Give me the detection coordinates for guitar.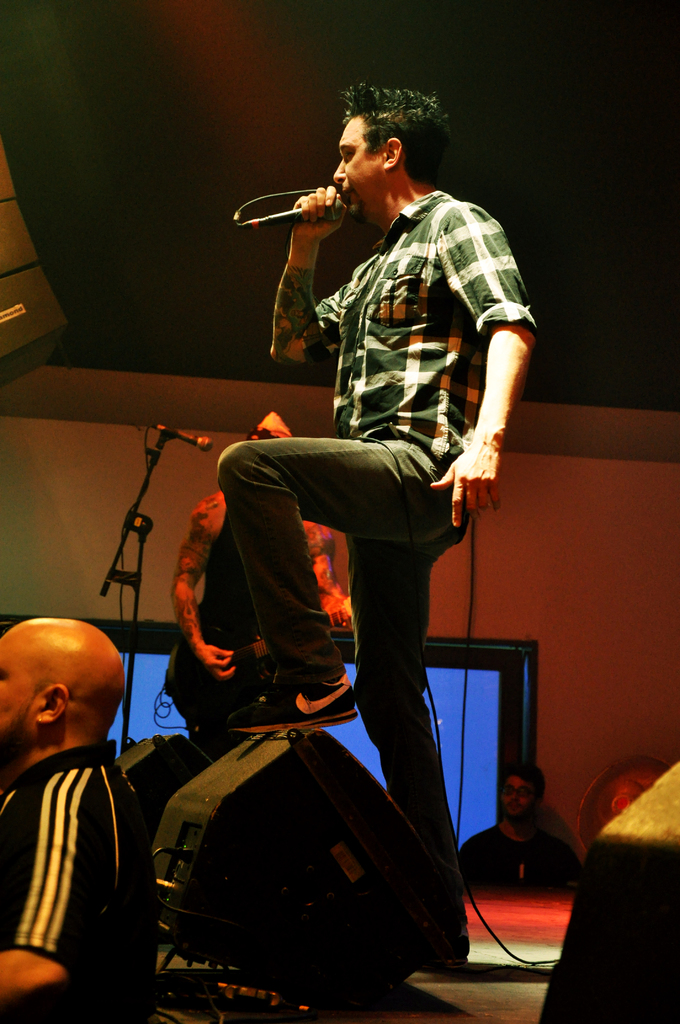
select_region(175, 606, 353, 732).
